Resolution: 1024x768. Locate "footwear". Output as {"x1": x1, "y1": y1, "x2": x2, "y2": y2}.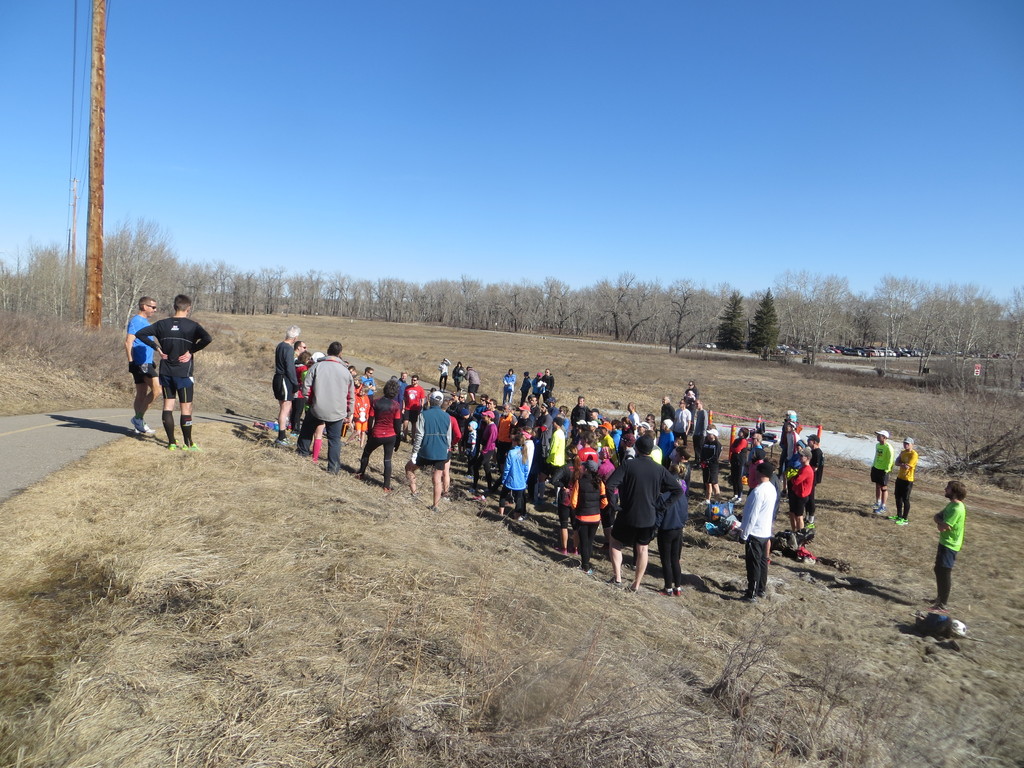
{"x1": 730, "y1": 495, "x2": 743, "y2": 503}.
